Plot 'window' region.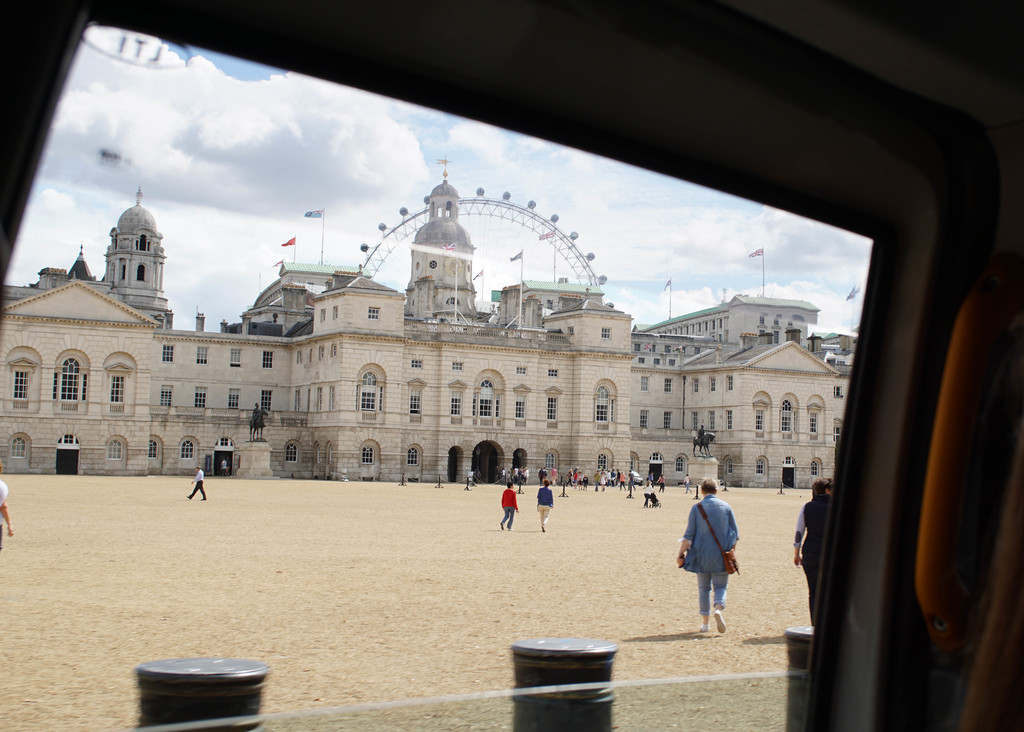
Plotted at 515, 365, 527, 376.
